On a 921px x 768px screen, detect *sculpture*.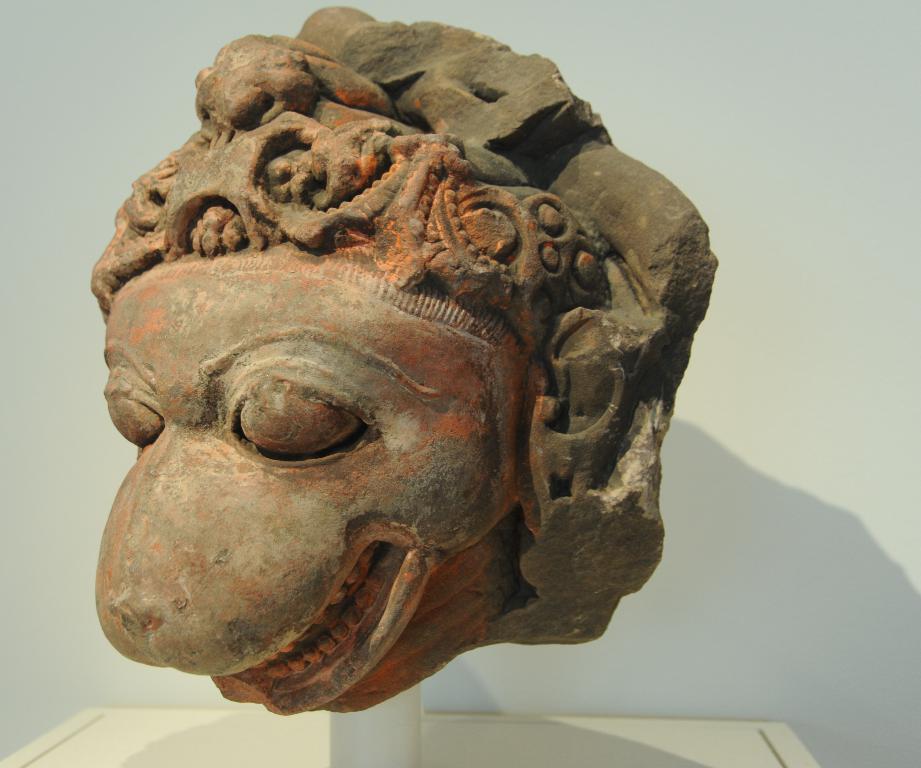
<region>51, 29, 739, 754</region>.
